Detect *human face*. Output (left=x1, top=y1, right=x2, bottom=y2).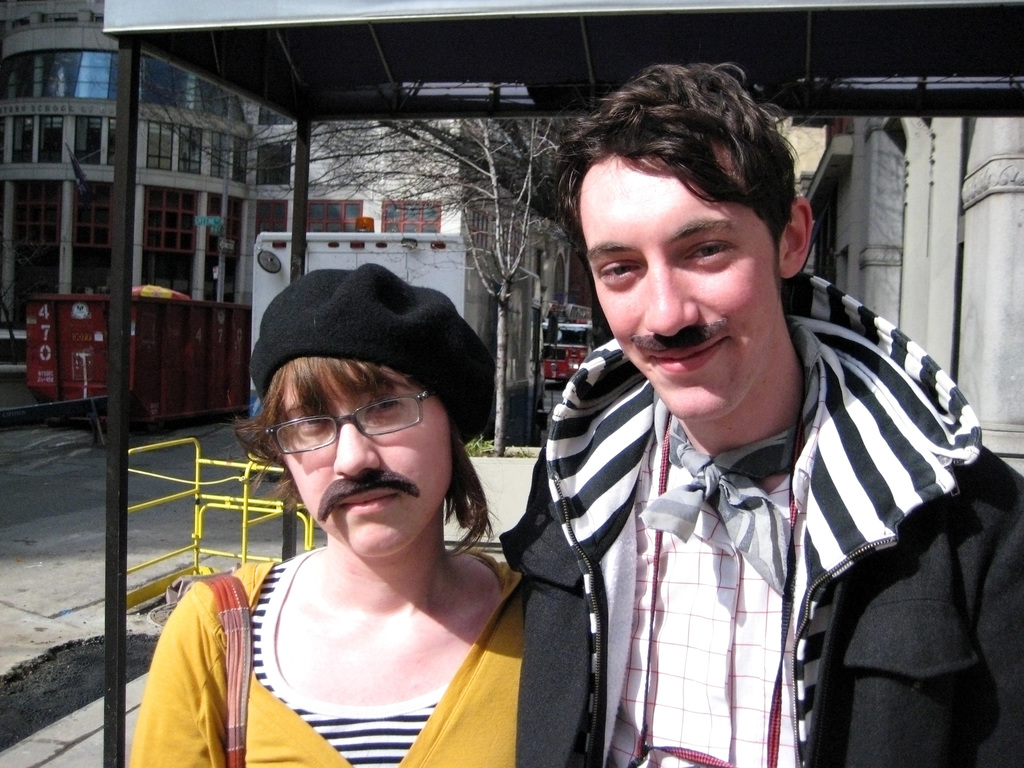
(left=580, top=151, right=785, bottom=426).
